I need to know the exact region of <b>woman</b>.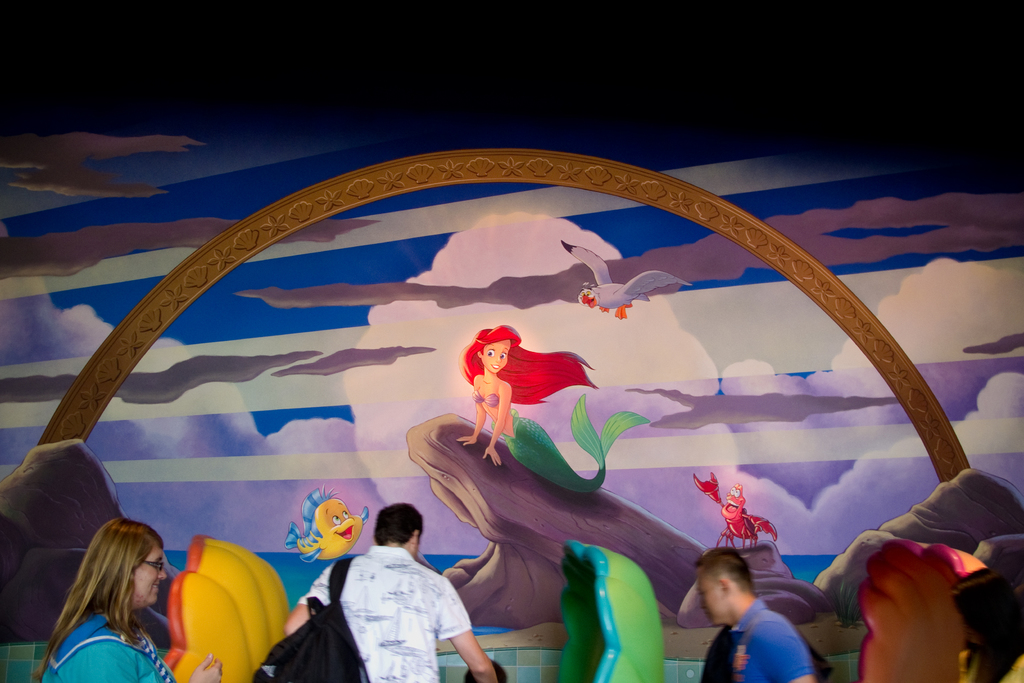
Region: bbox=[452, 322, 657, 497].
